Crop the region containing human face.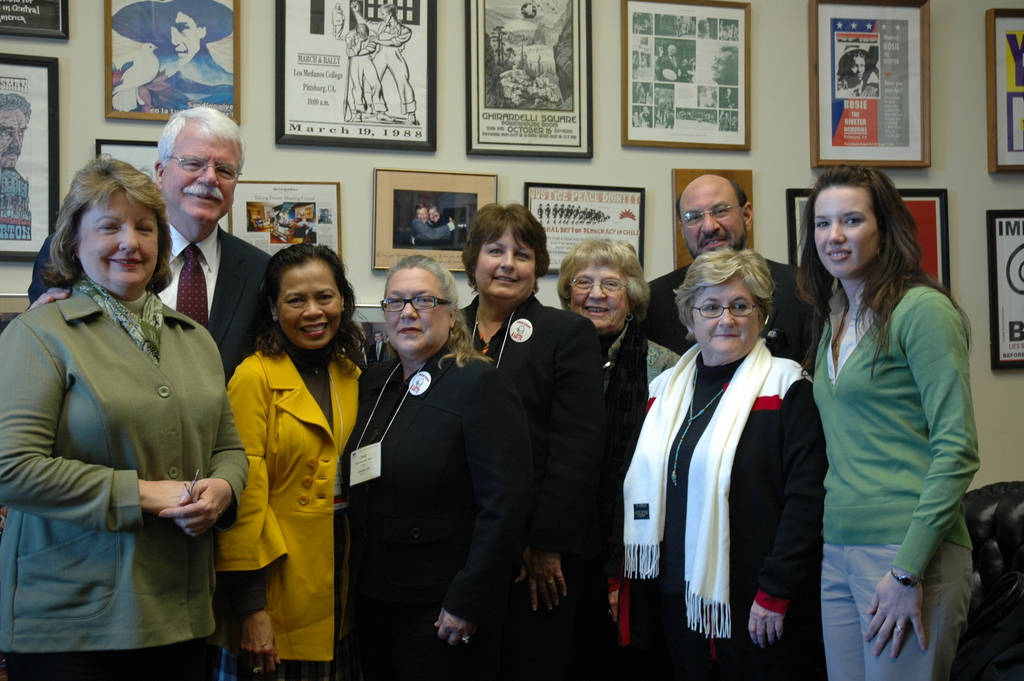
Crop region: (473,224,537,298).
